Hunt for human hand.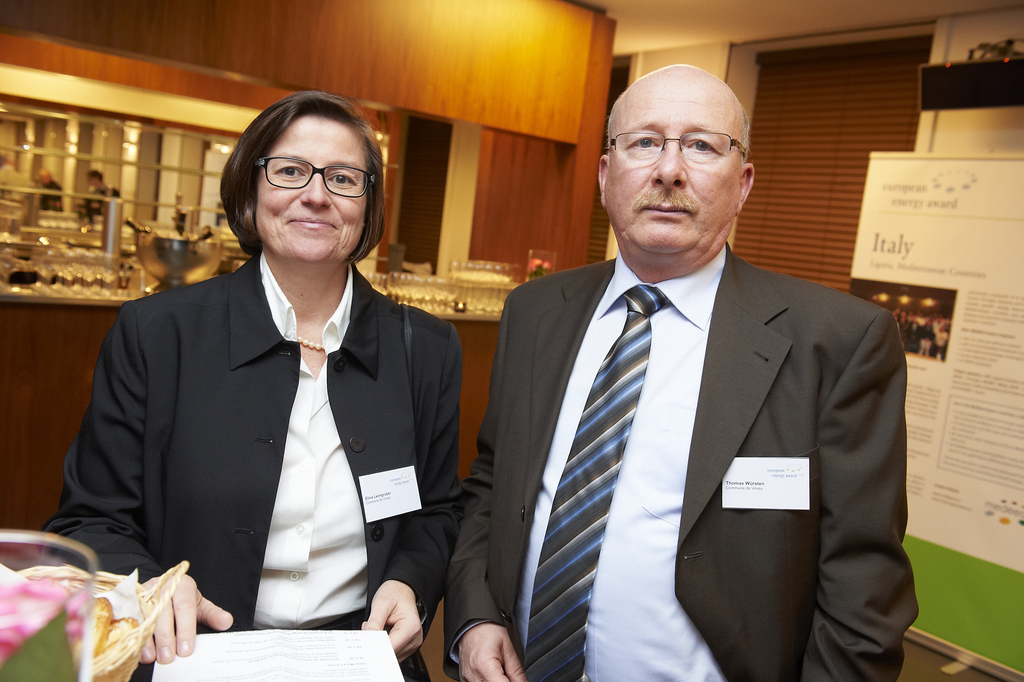
Hunted down at 140,574,235,665.
